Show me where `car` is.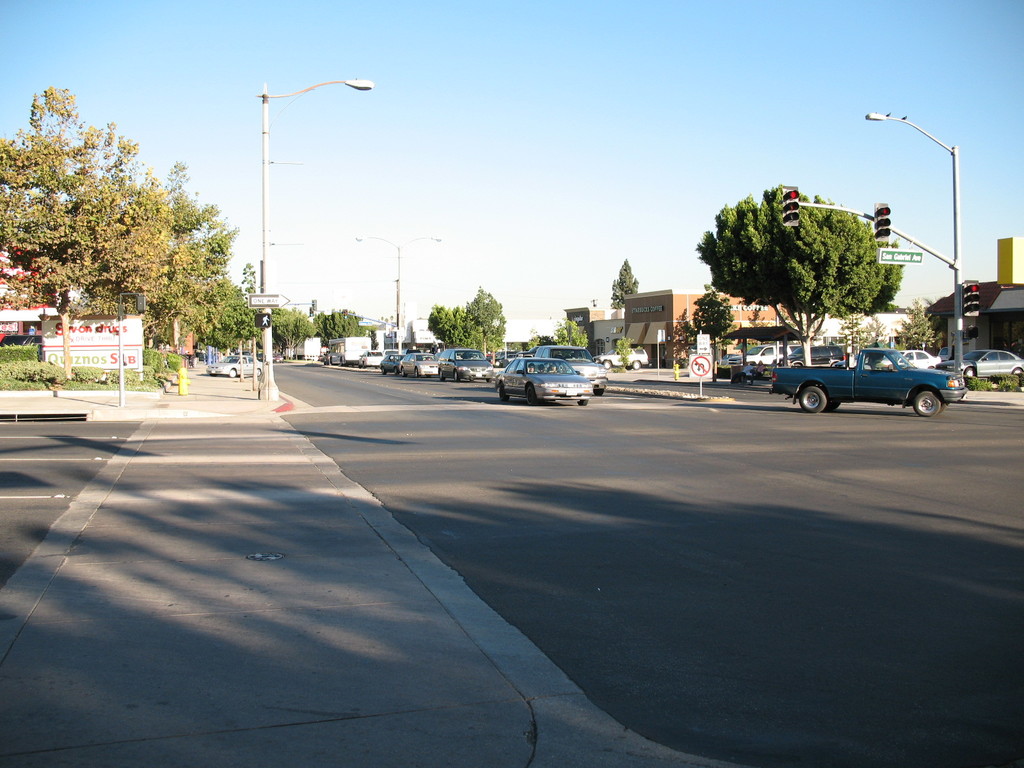
`car` is at bbox=[774, 334, 970, 417].
